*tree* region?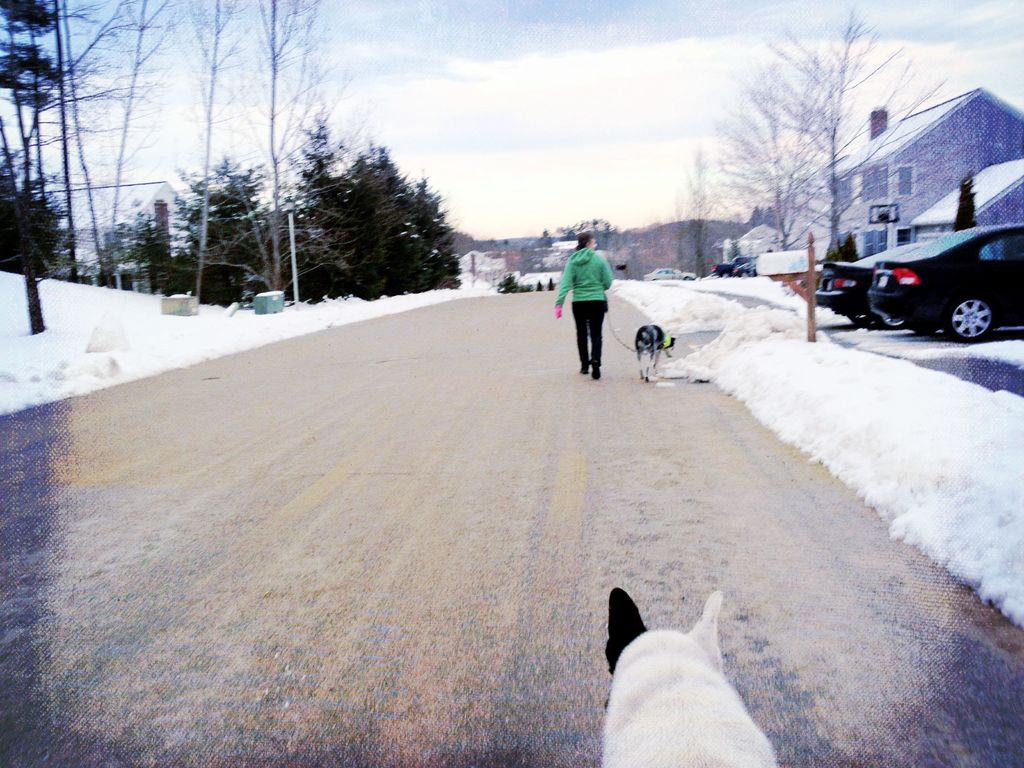
bbox(286, 132, 468, 296)
